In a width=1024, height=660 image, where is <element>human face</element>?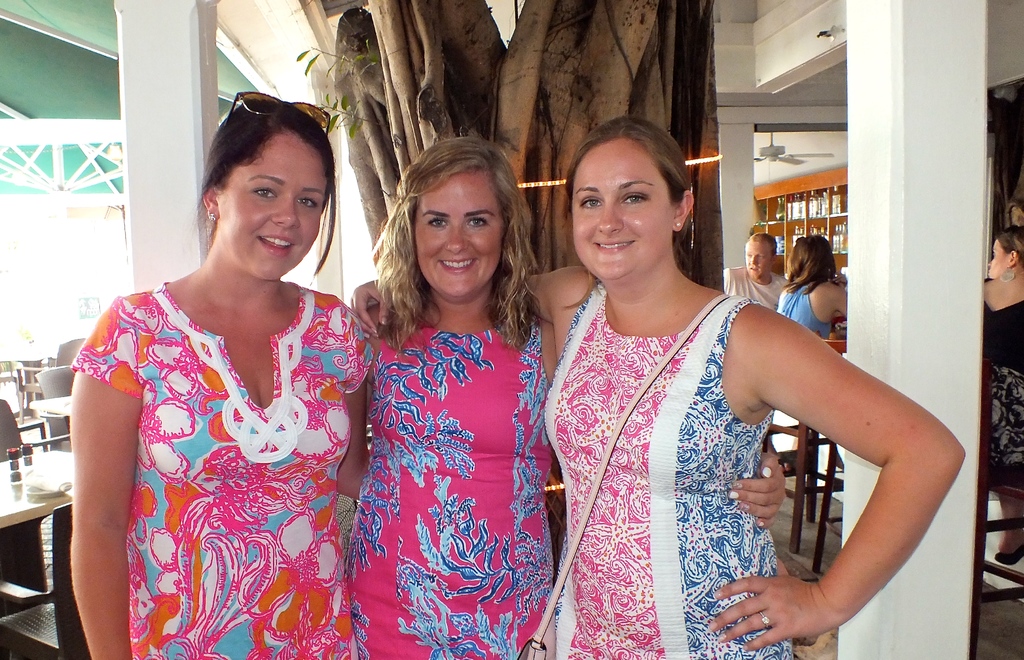
x1=979 y1=236 x2=1017 y2=272.
